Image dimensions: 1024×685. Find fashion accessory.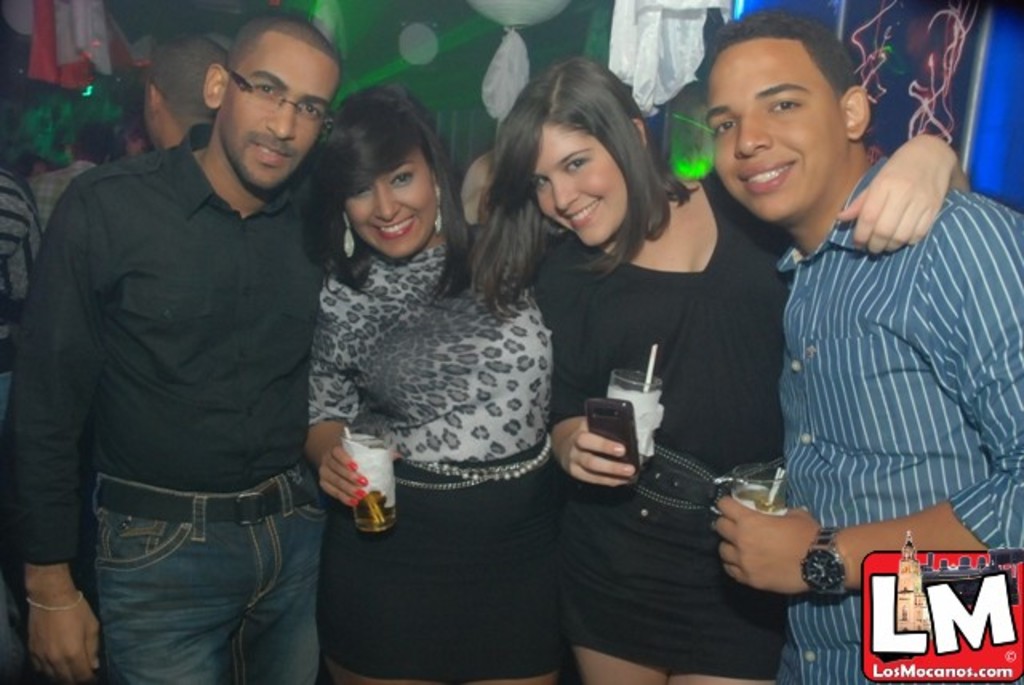
x1=344, y1=495, x2=358, y2=507.
